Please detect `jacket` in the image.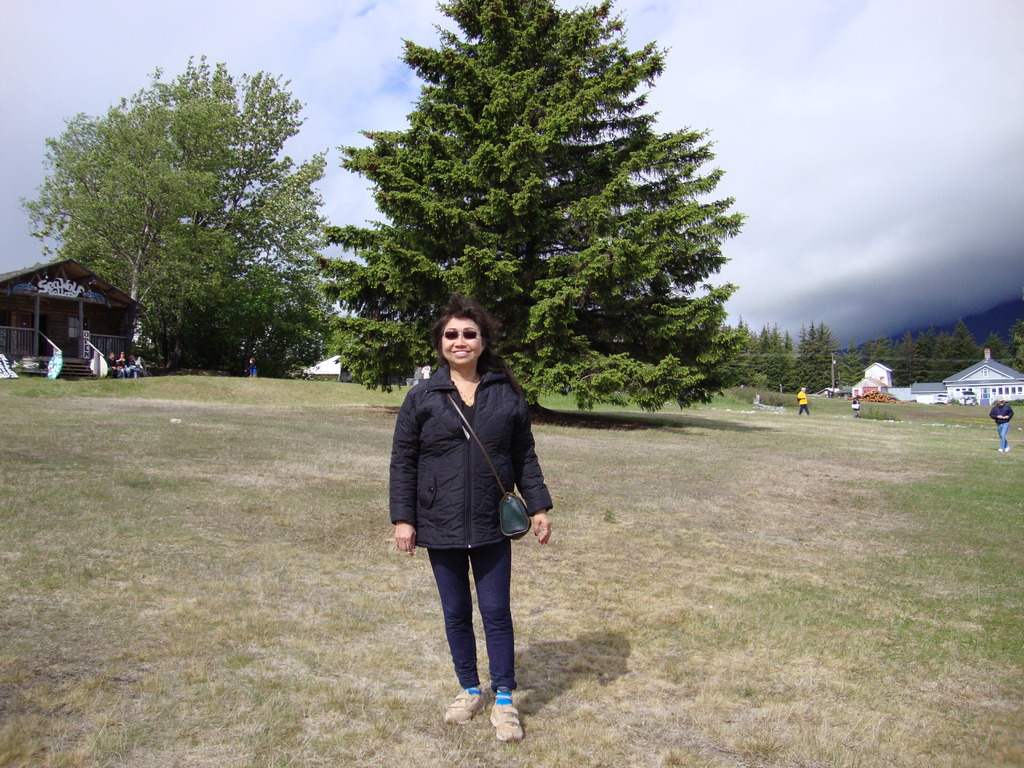
[385, 332, 547, 570].
